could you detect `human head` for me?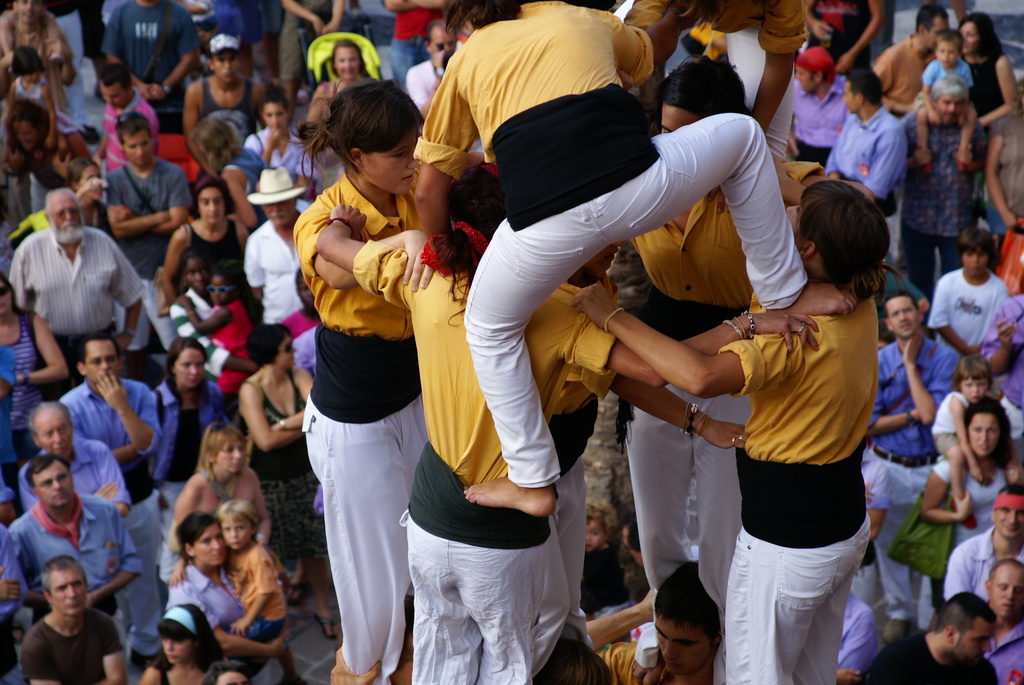
Detection result: (left=255, top=161, right=300, bottom=229).
